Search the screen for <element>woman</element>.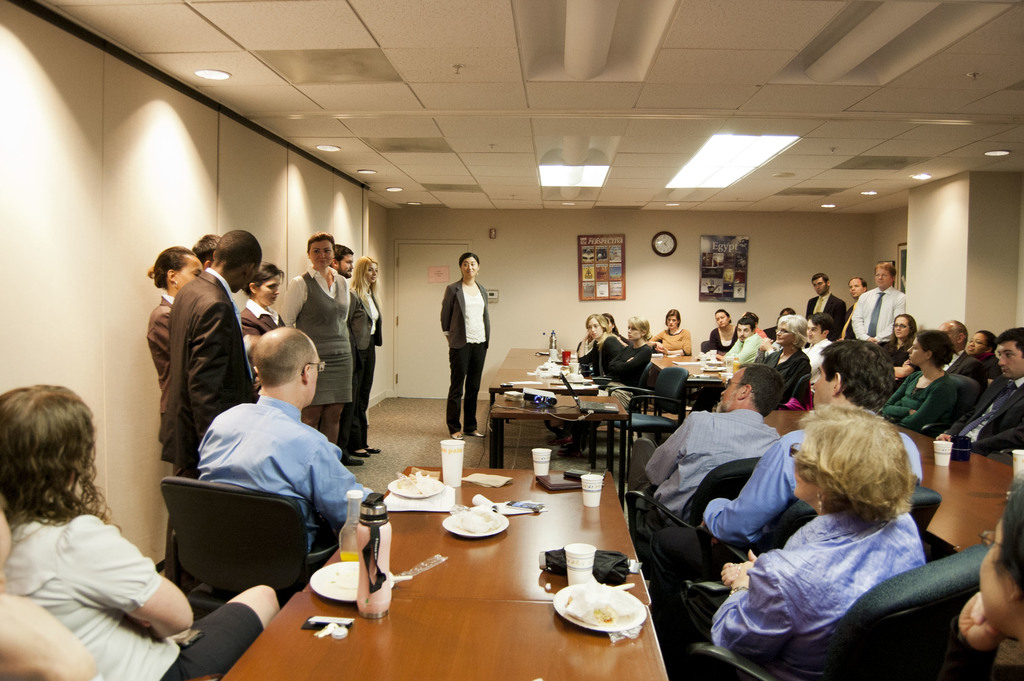
Found at (652,308,687,350).
